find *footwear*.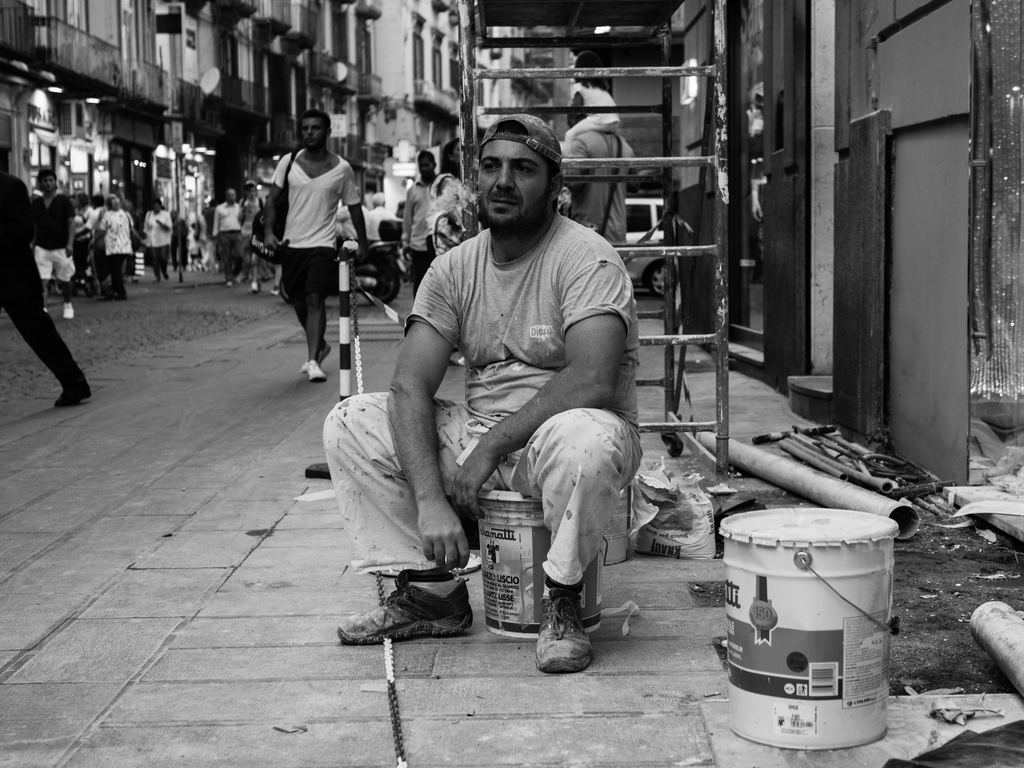
<bbox>308, 357, 324, 383</bbox>.
